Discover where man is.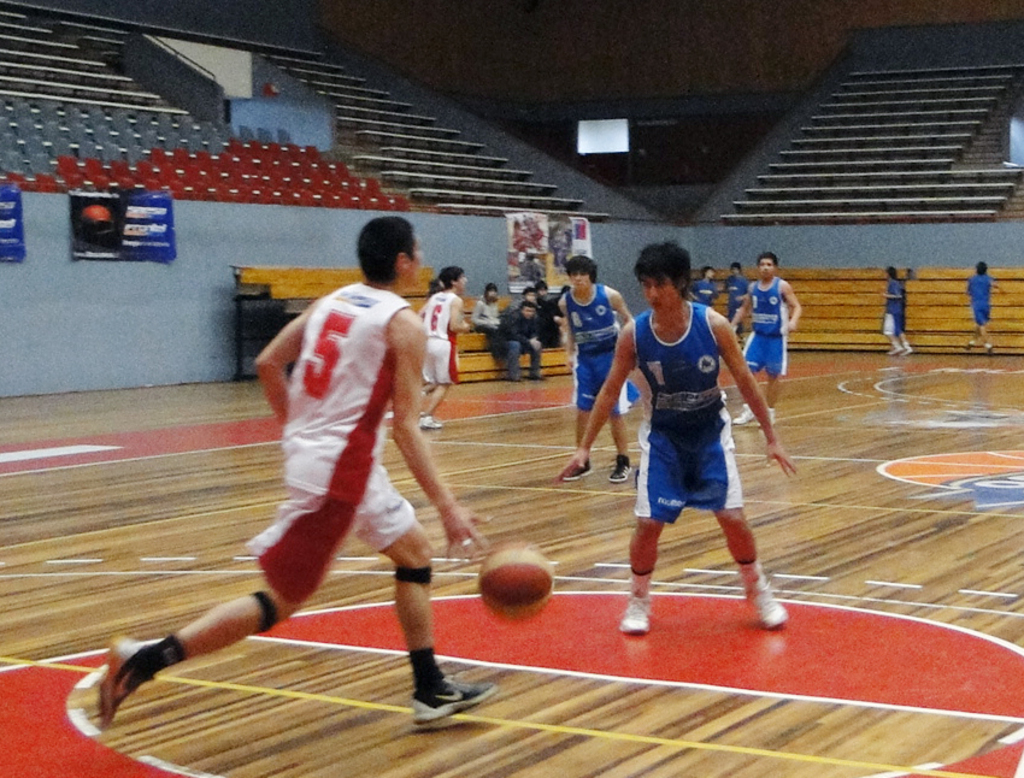
Discovered at (x1=493, y1=301, x2=549, y2=381).
